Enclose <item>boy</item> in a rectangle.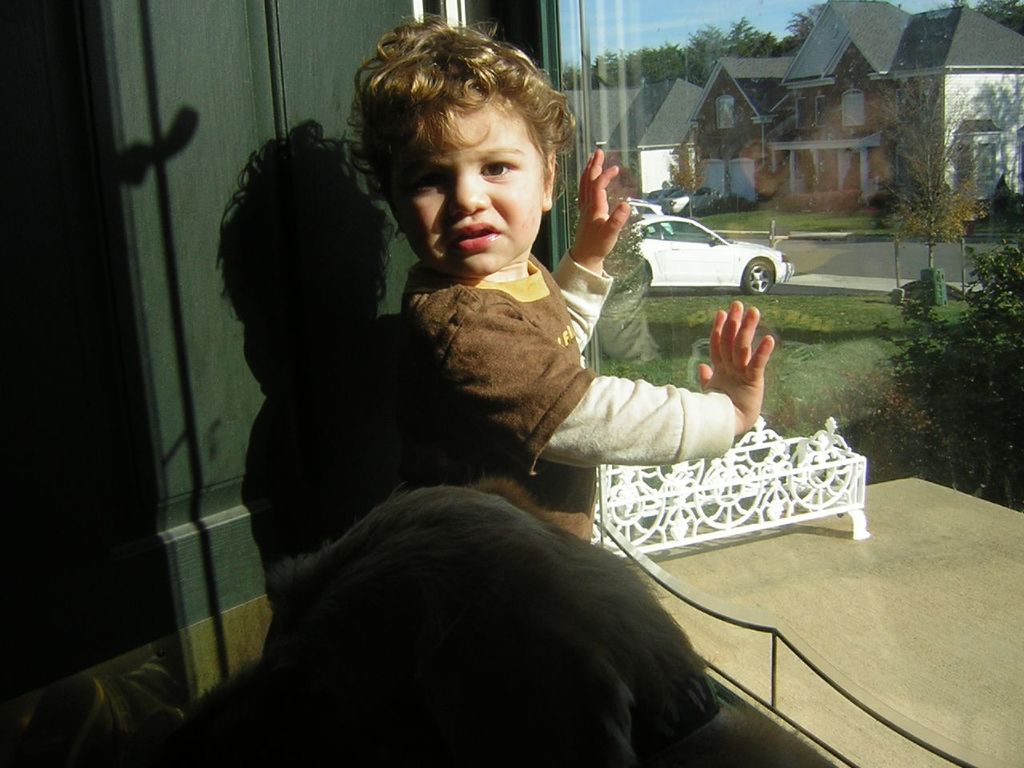
left=219, top=56, right=782, bottom=641.
